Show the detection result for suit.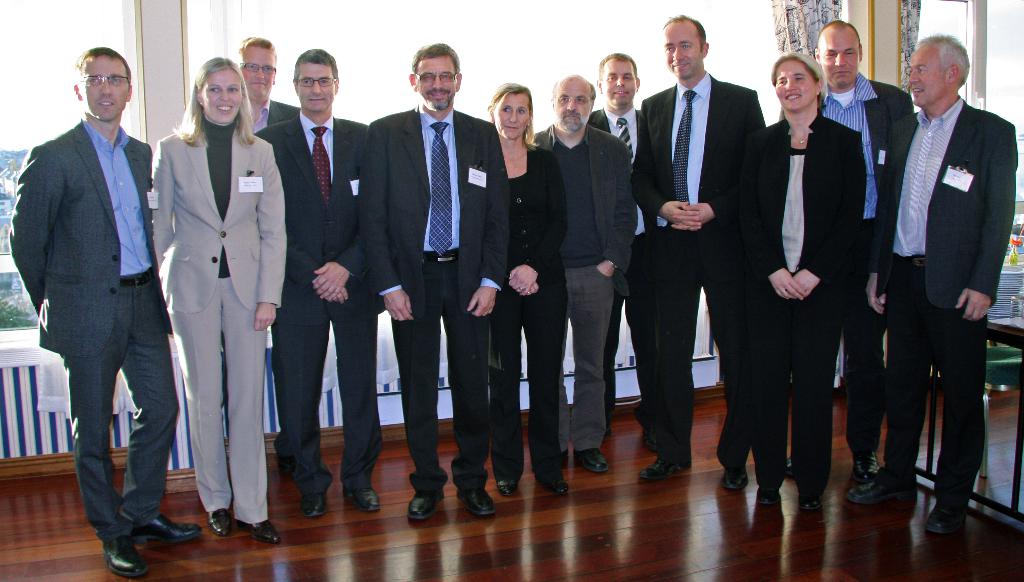
741, 115, 859, 489.
